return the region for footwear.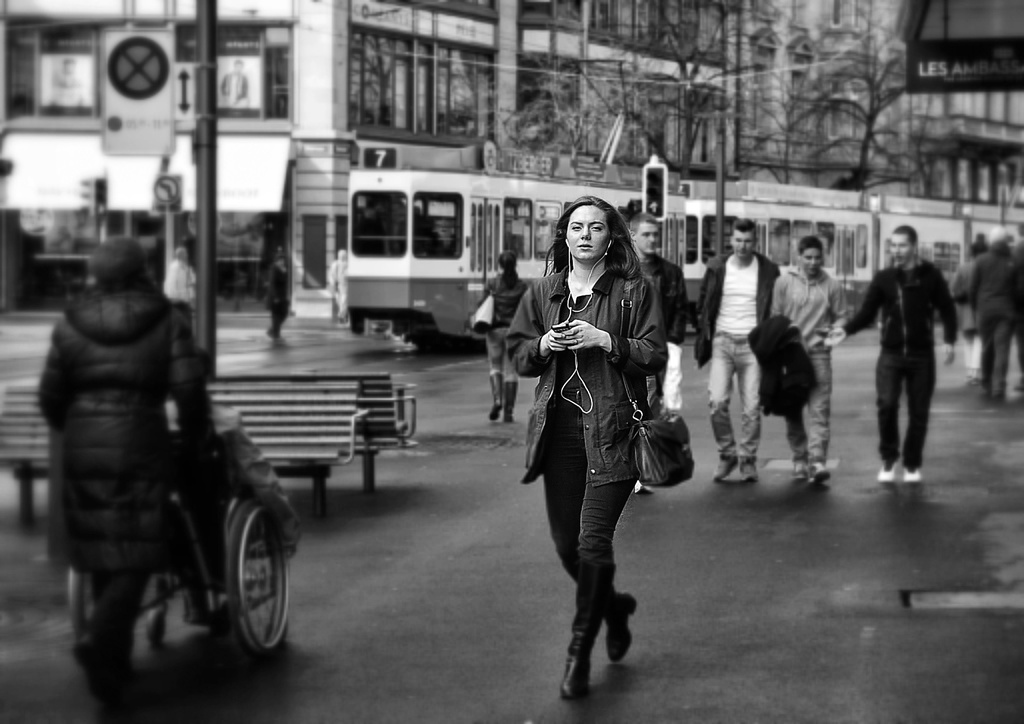
bbox(879, 463, 897, 481).
